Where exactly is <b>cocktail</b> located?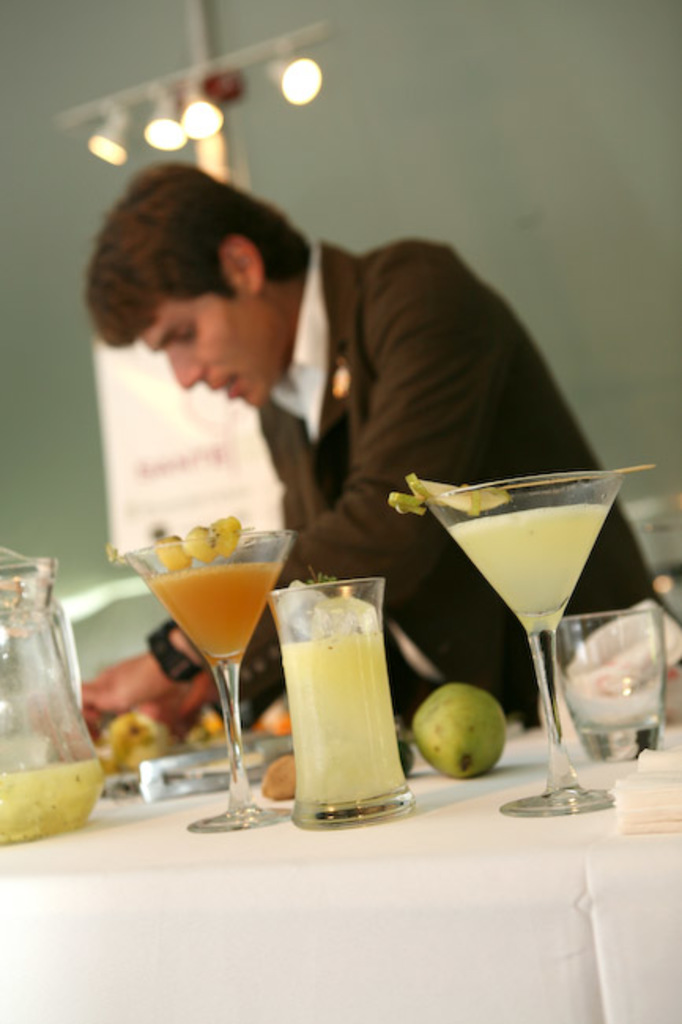
Its bounding box is 269, 578, 417, 830.
